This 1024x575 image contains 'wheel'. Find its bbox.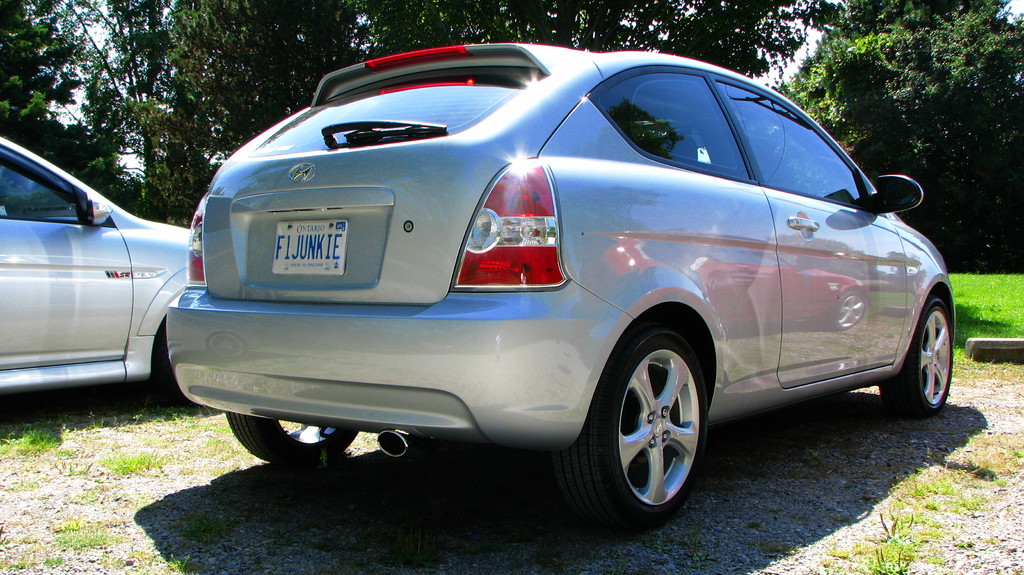
box=[227, 412, 360, 467].
